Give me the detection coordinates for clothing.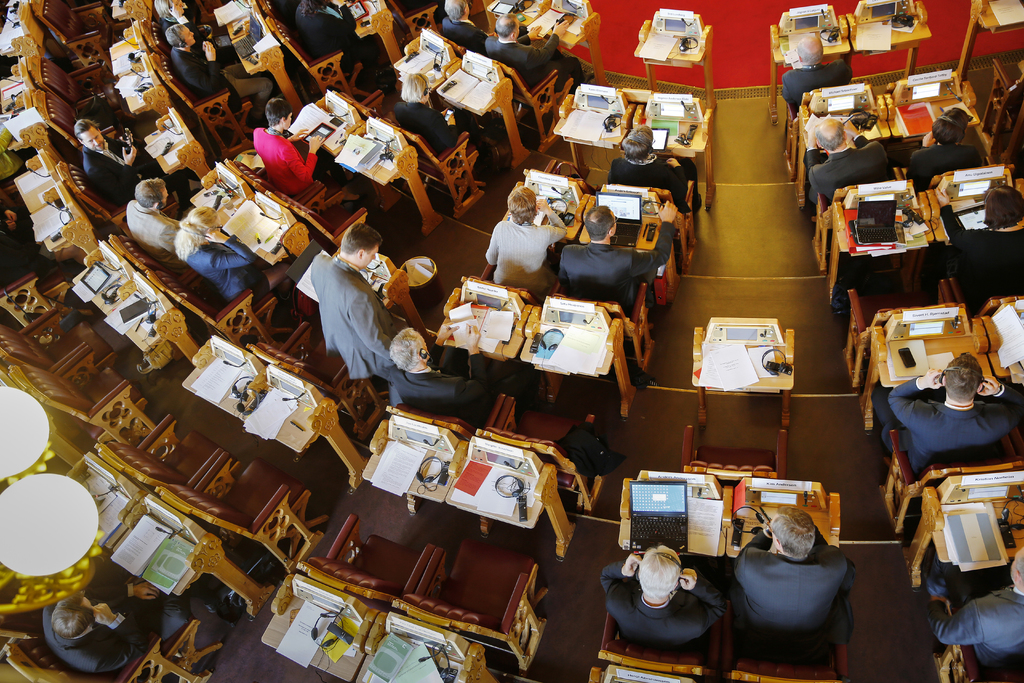
pyautogui.locateOnScreen(179, 238, 275, 313).
